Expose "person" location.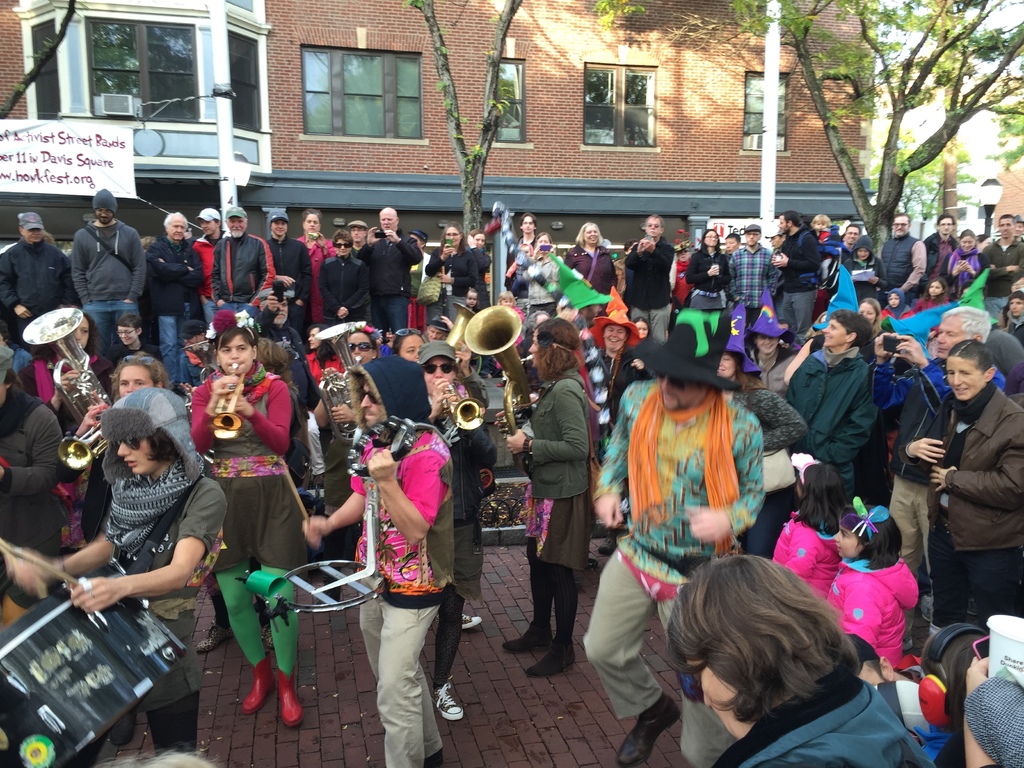
Exposed at {"x1": 189, "y1": 205, "x2": 228, "y2": 322}.
